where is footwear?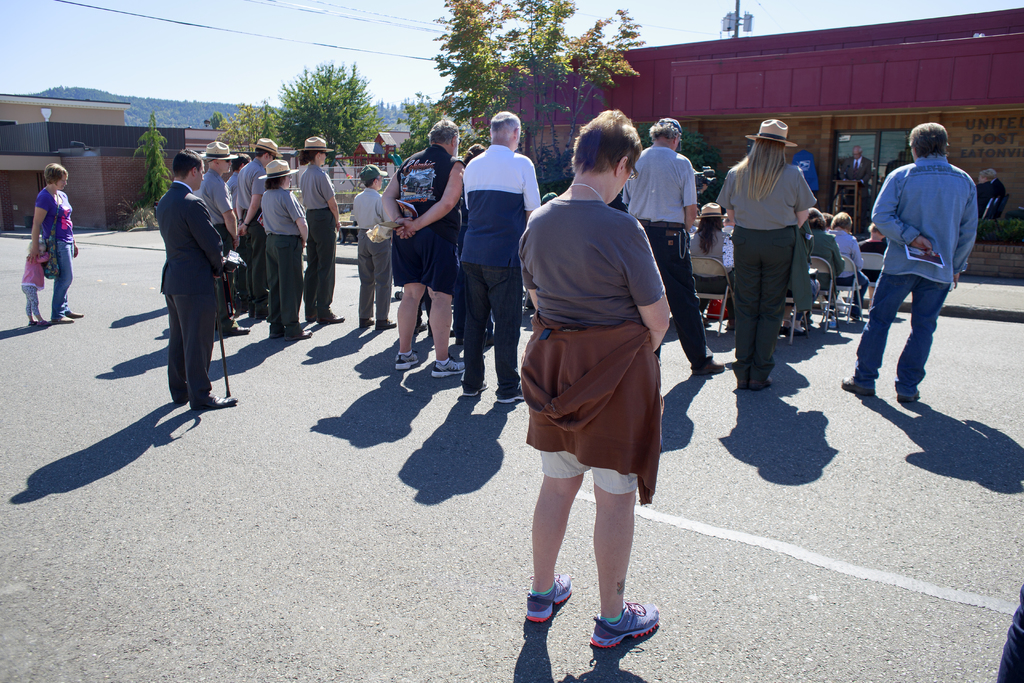
x1=897, y1=397, x2=923, y2=404.
